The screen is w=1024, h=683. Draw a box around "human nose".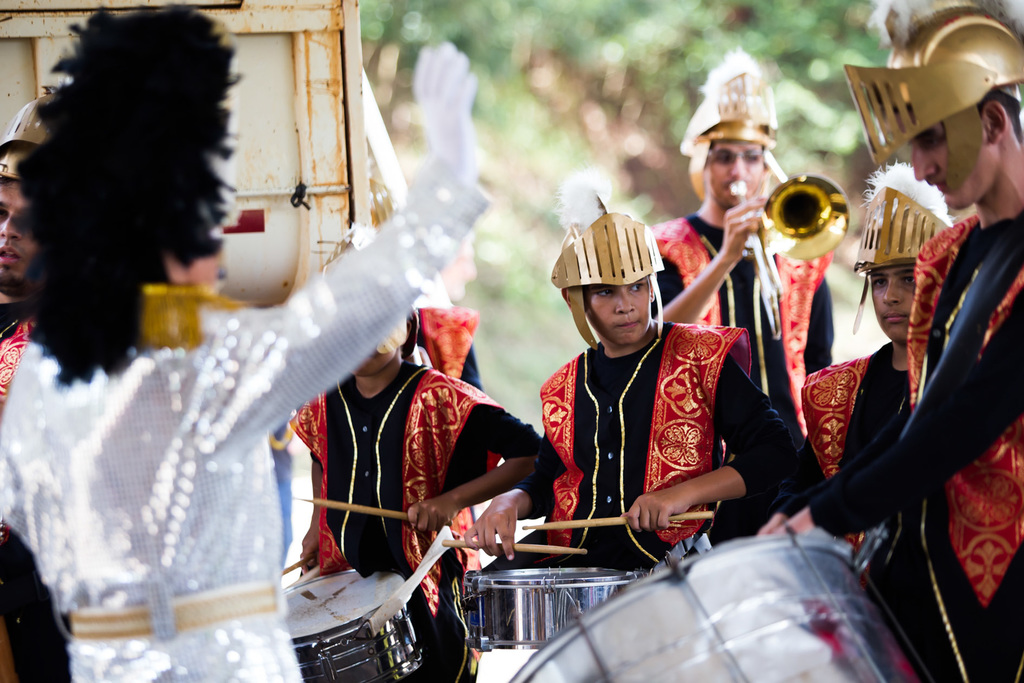
<bbox>0, 215, 20, 242</bbox>.
